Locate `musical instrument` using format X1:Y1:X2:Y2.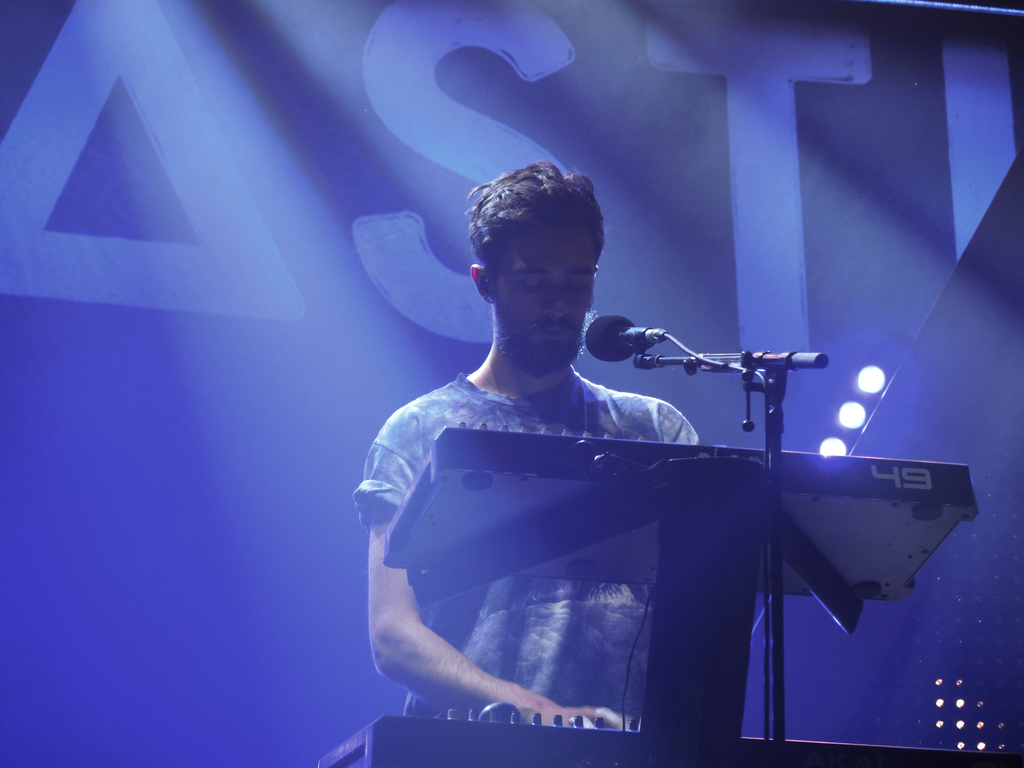
313:713:1023:767.
